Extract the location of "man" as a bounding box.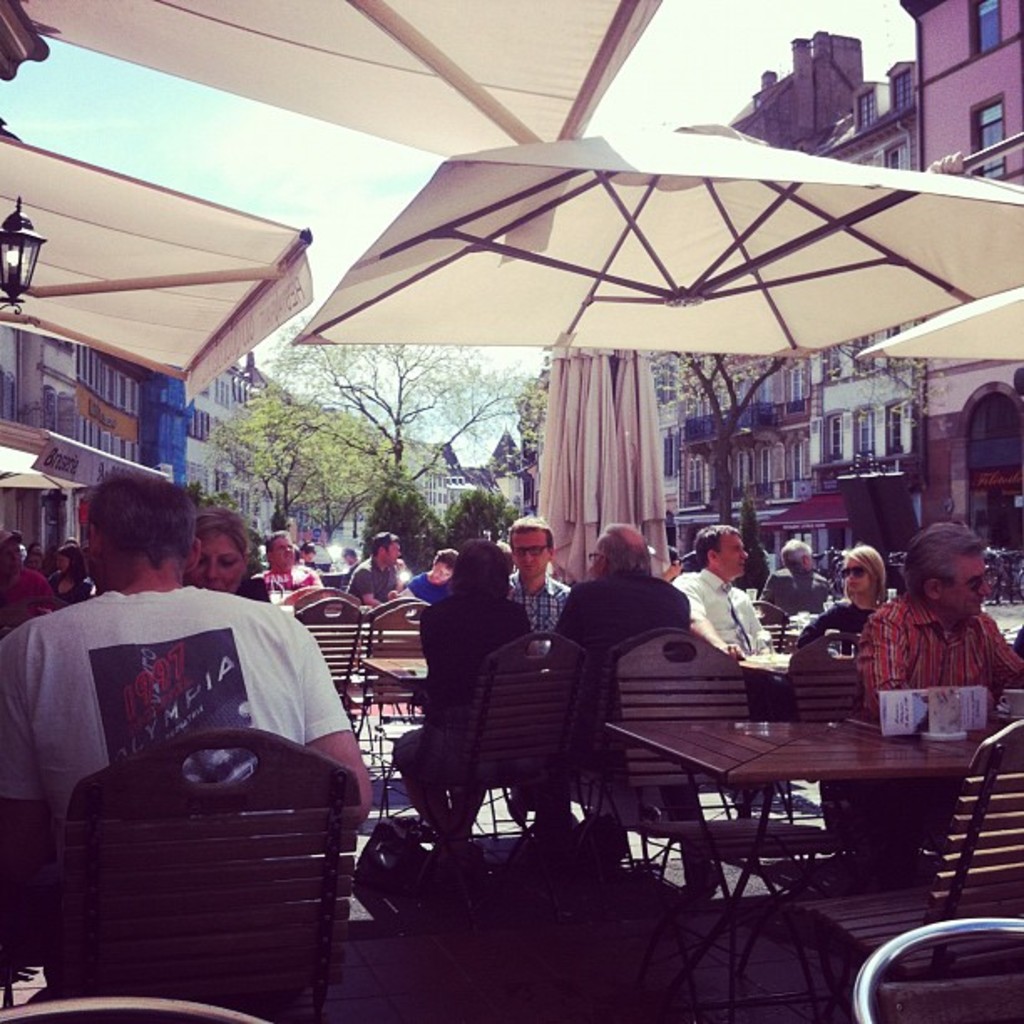
left=676, top=522, right=773, bottom=656.
